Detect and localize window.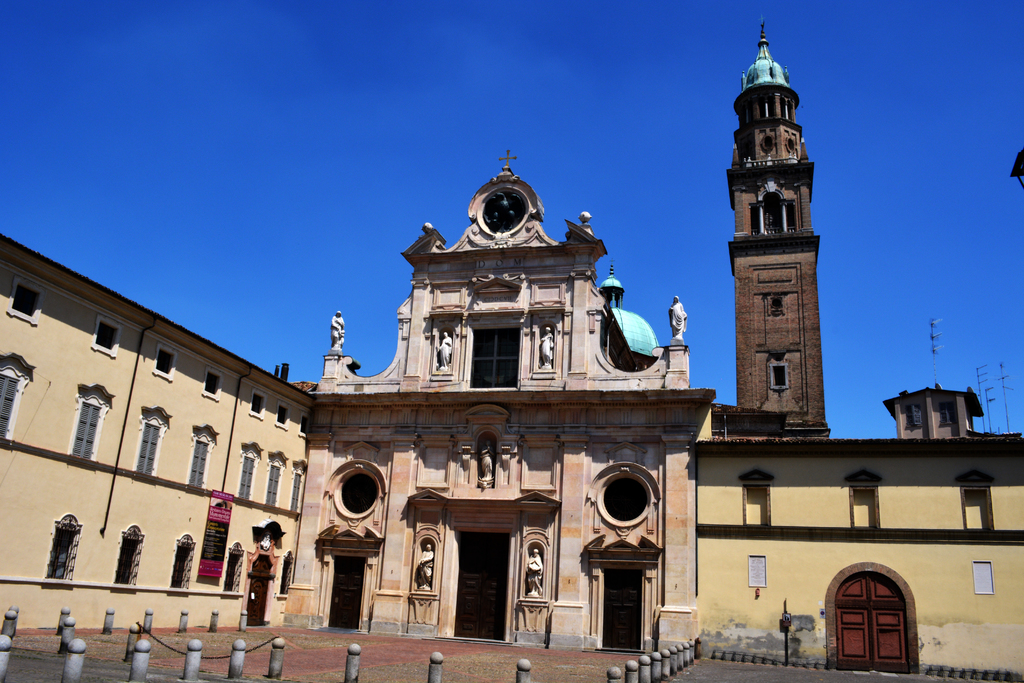
Localized at <box>294,458,305,511</box>.
